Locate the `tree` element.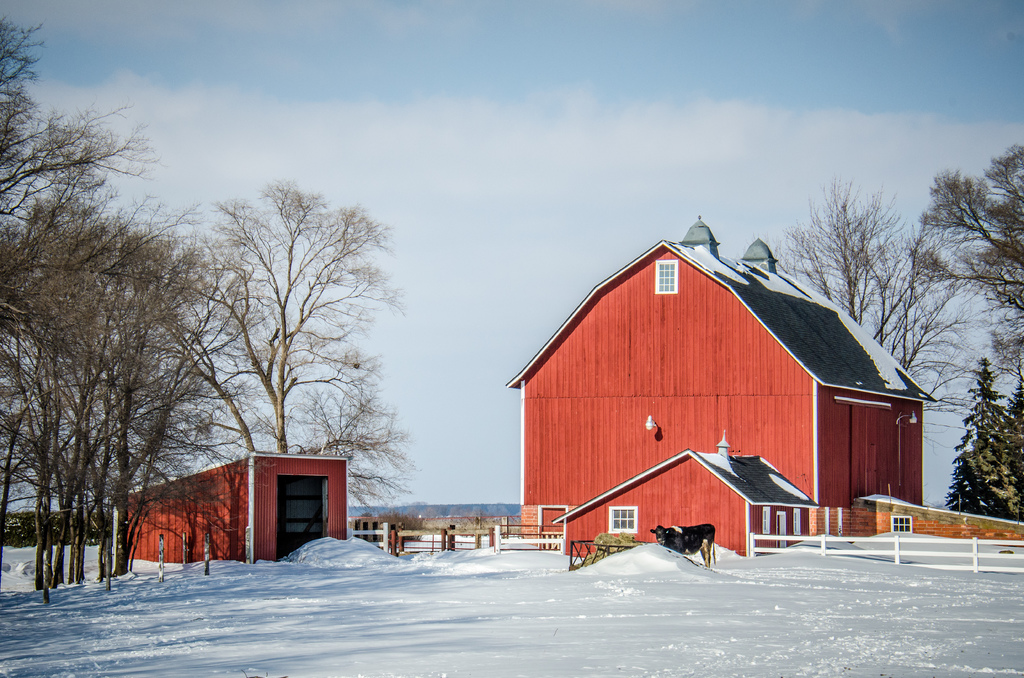
Element bbox: x1=918, y1=145, x2=1023, y2=339.
